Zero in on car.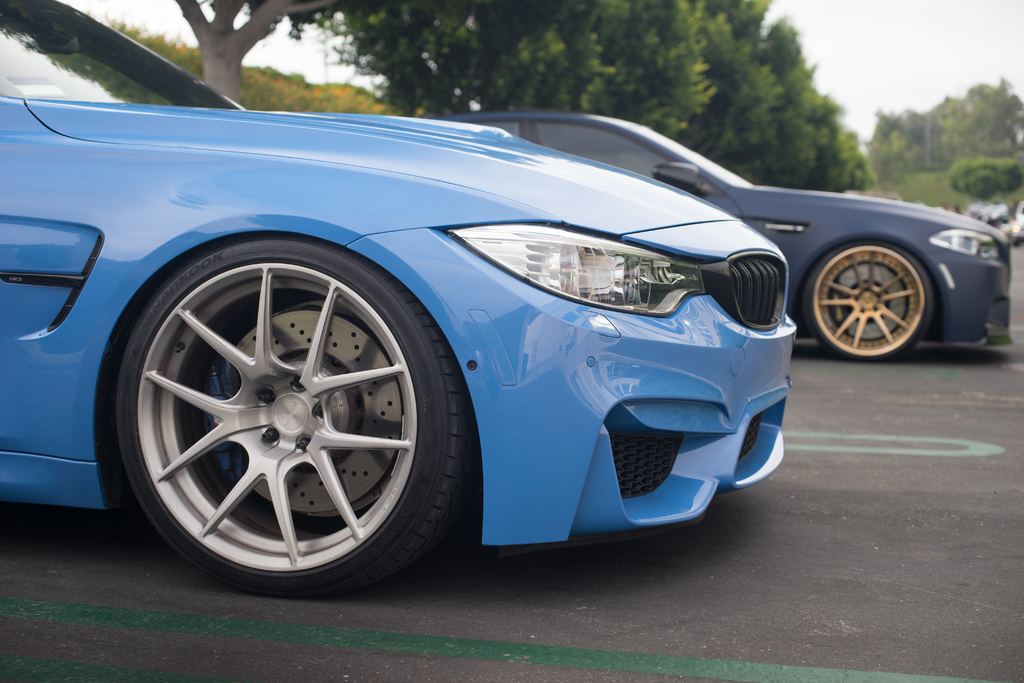
Zeroed in: box(441, 107, 1013, 359).
